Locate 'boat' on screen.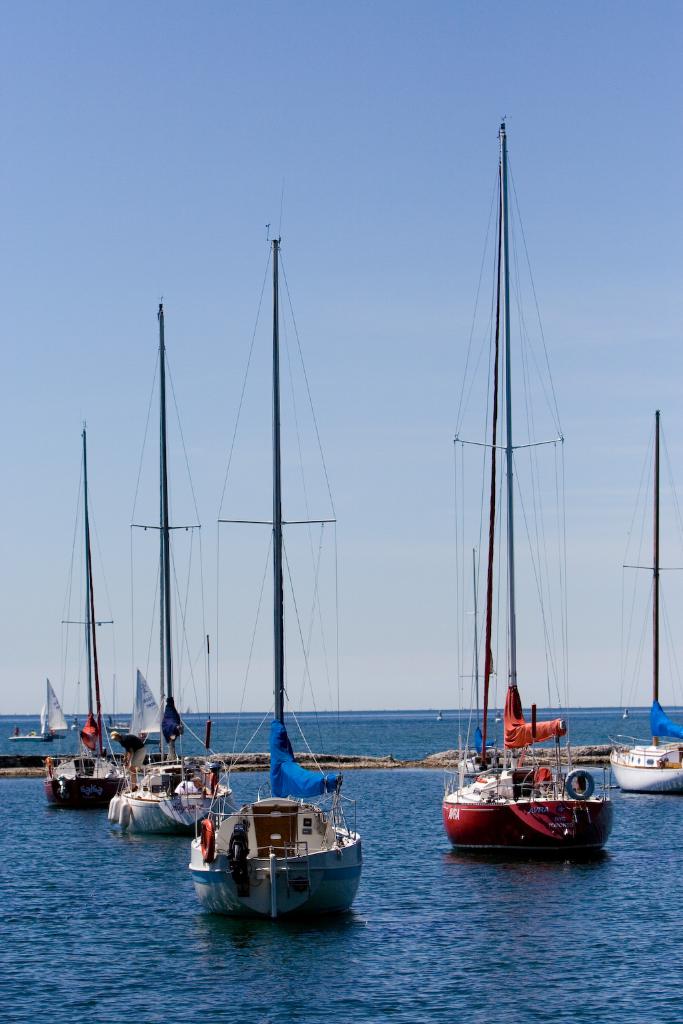
On screen at 39:430:127:808.
